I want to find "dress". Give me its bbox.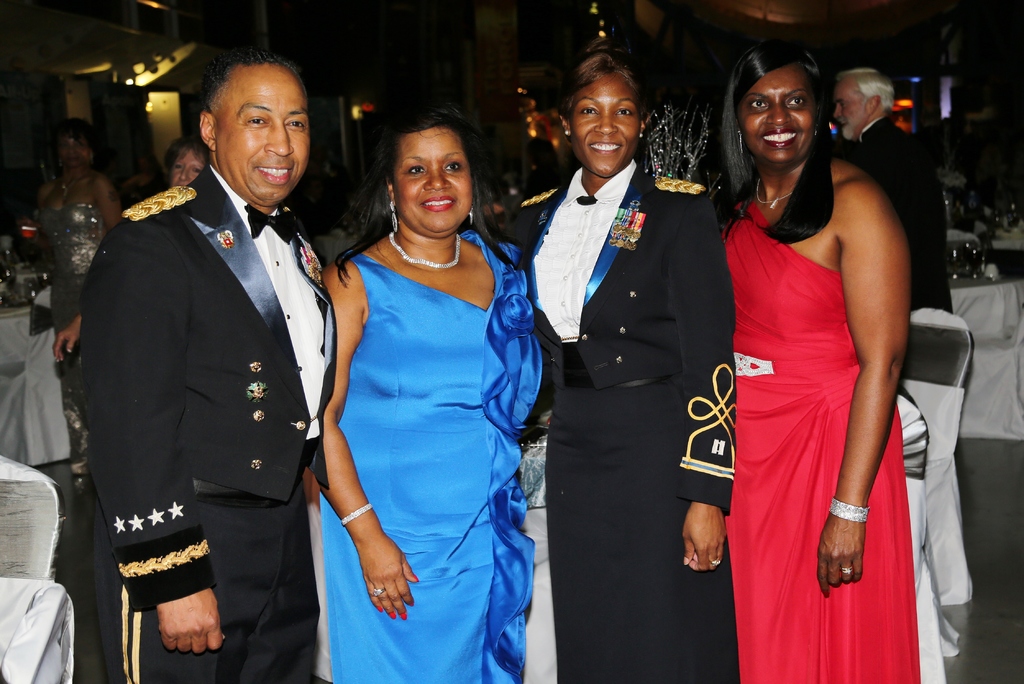
(left=34, top=203, right=111, bottom=474).
